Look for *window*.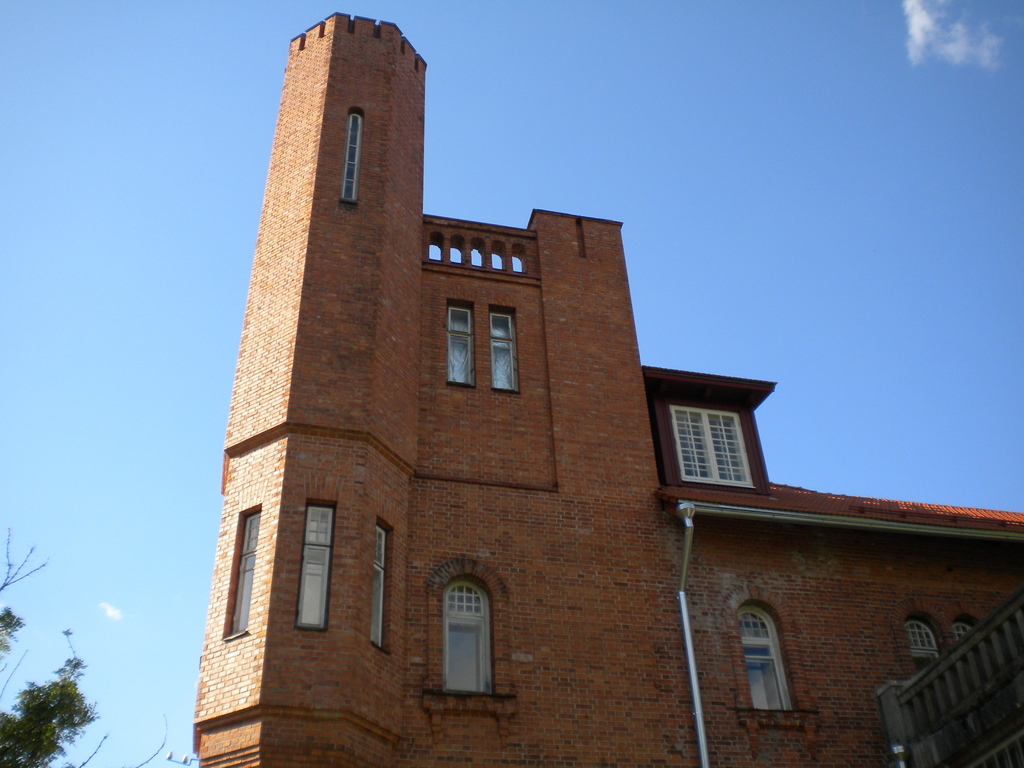
Found: locate(364, 516, 392, 658).
